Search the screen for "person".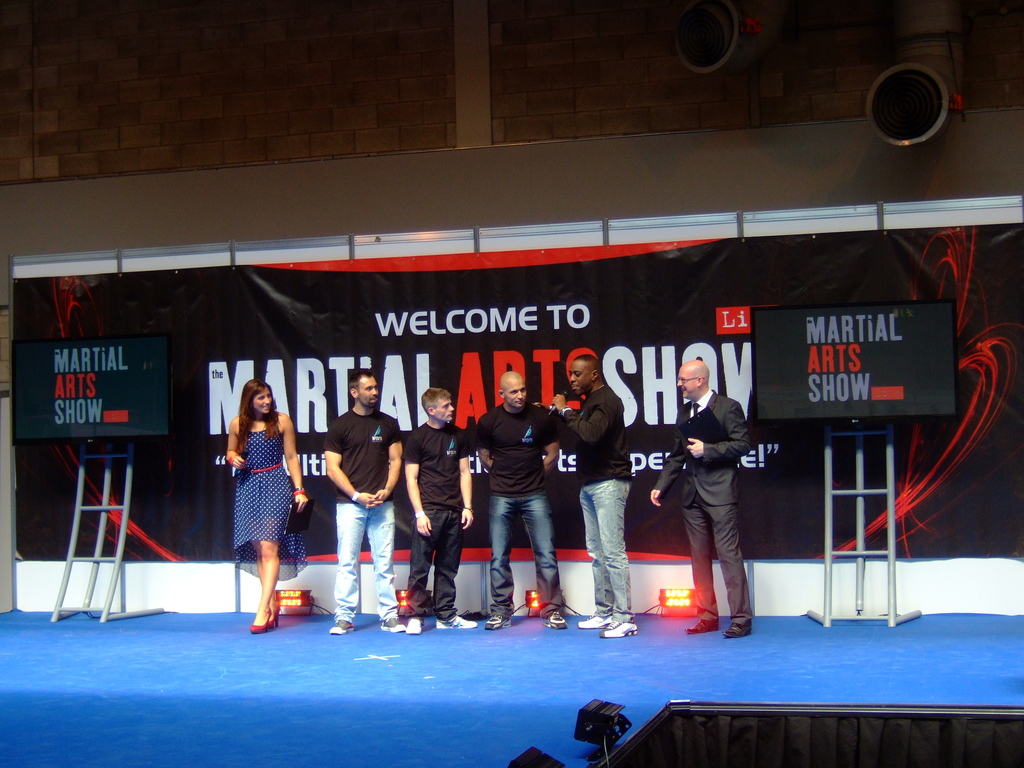
Found at {"x1": 650, "y1": 362, "x2": 758, "y2": 645}.
